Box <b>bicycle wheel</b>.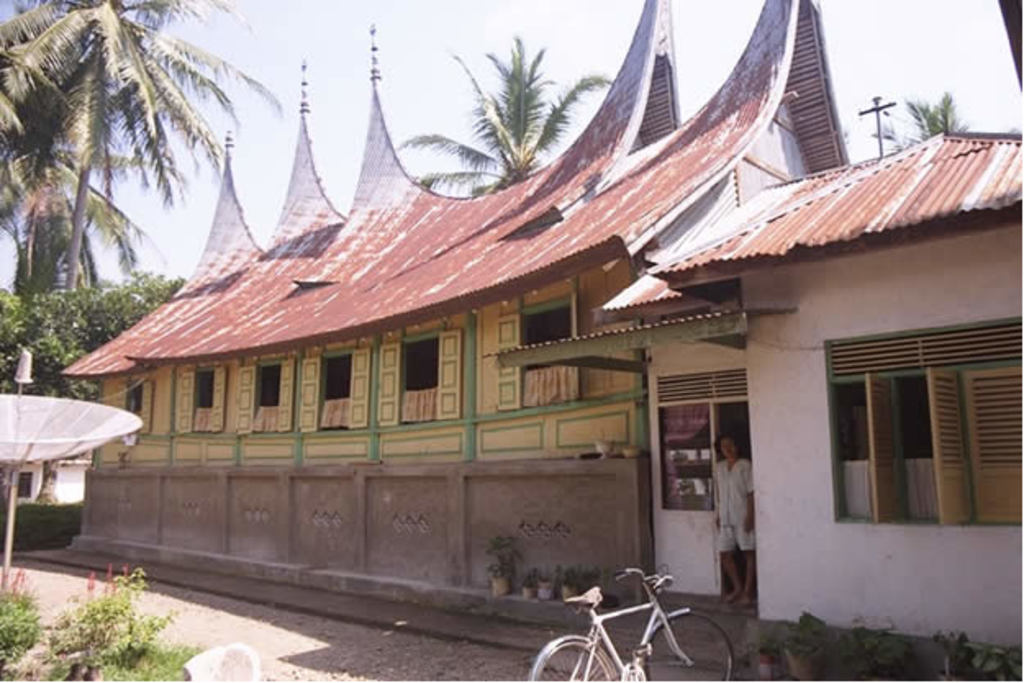
532:634:621:681.
